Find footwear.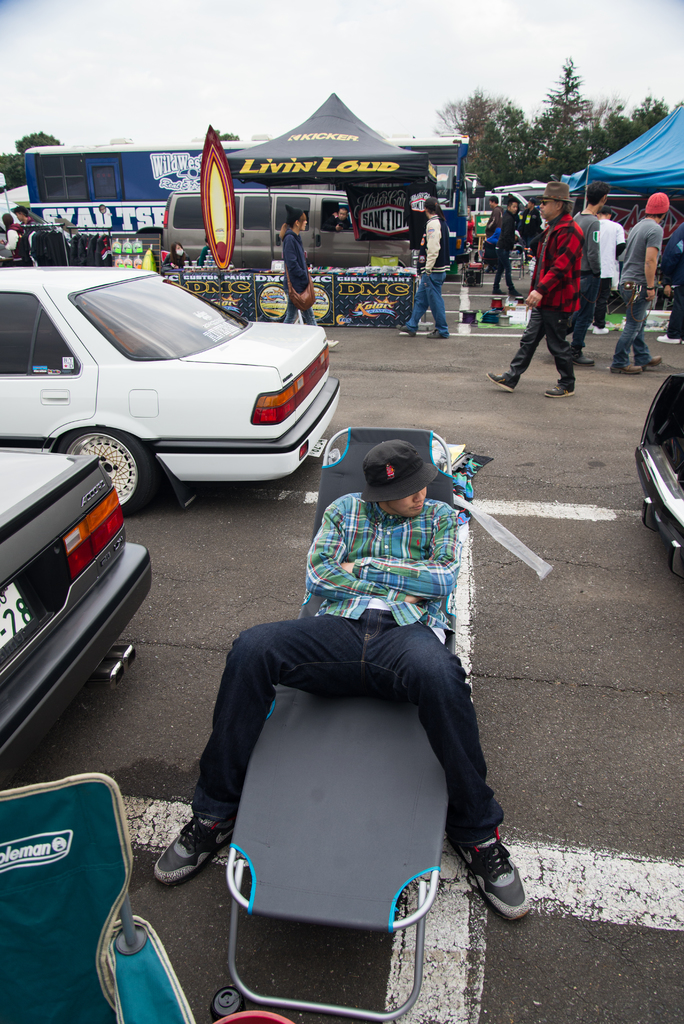
(left=477, top=832, right=537, bottom=920).
